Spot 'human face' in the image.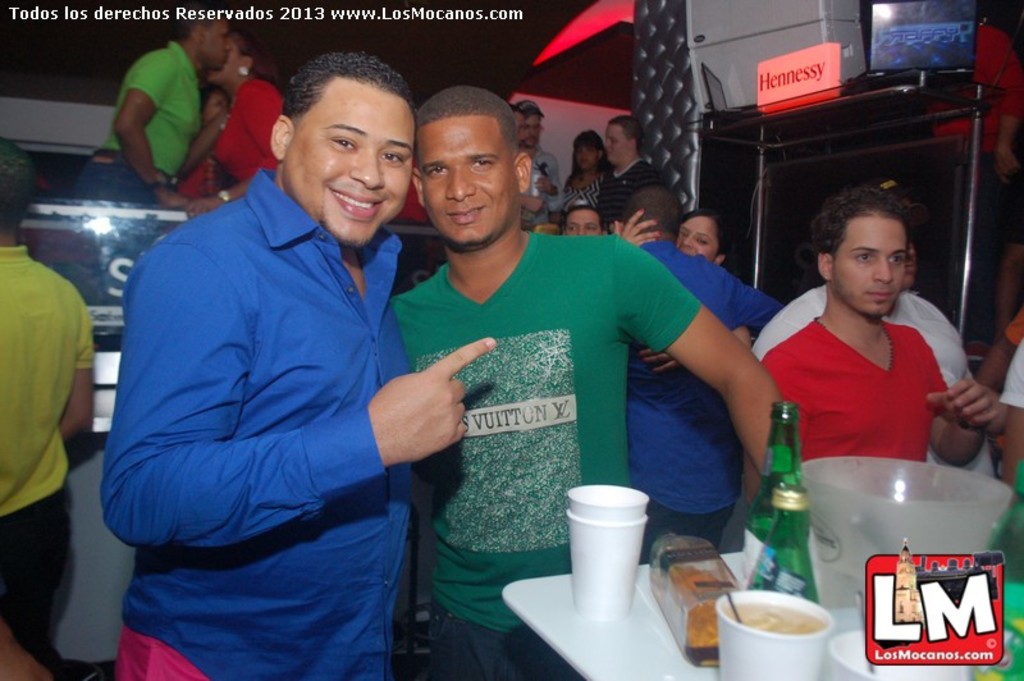
'human face' found at 279:82:416:237.
